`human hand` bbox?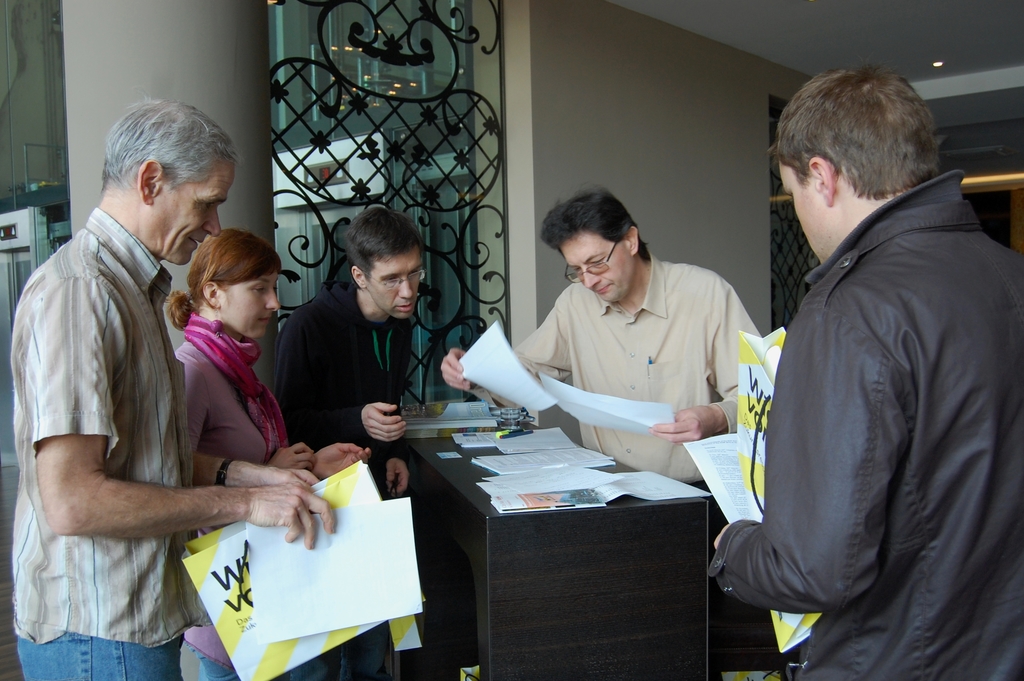
{"x1": 360, "y1": 401, "x2": 409, "y2": 445}
